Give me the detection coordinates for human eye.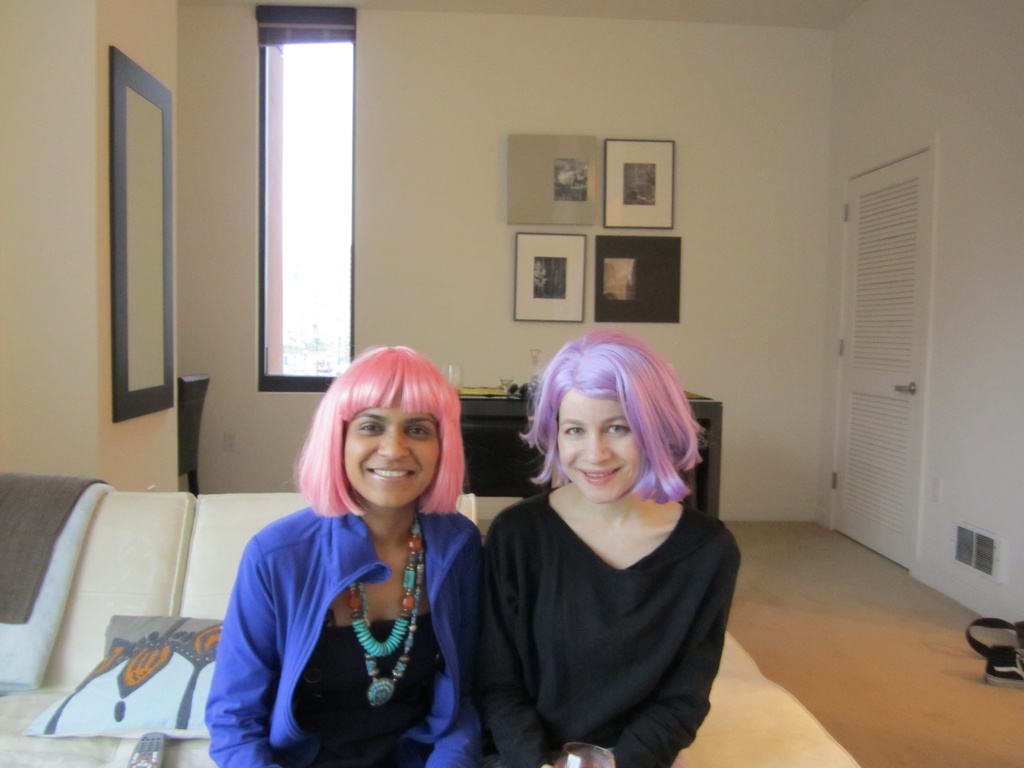
left=561, top=422, right=586, bottom=435.
